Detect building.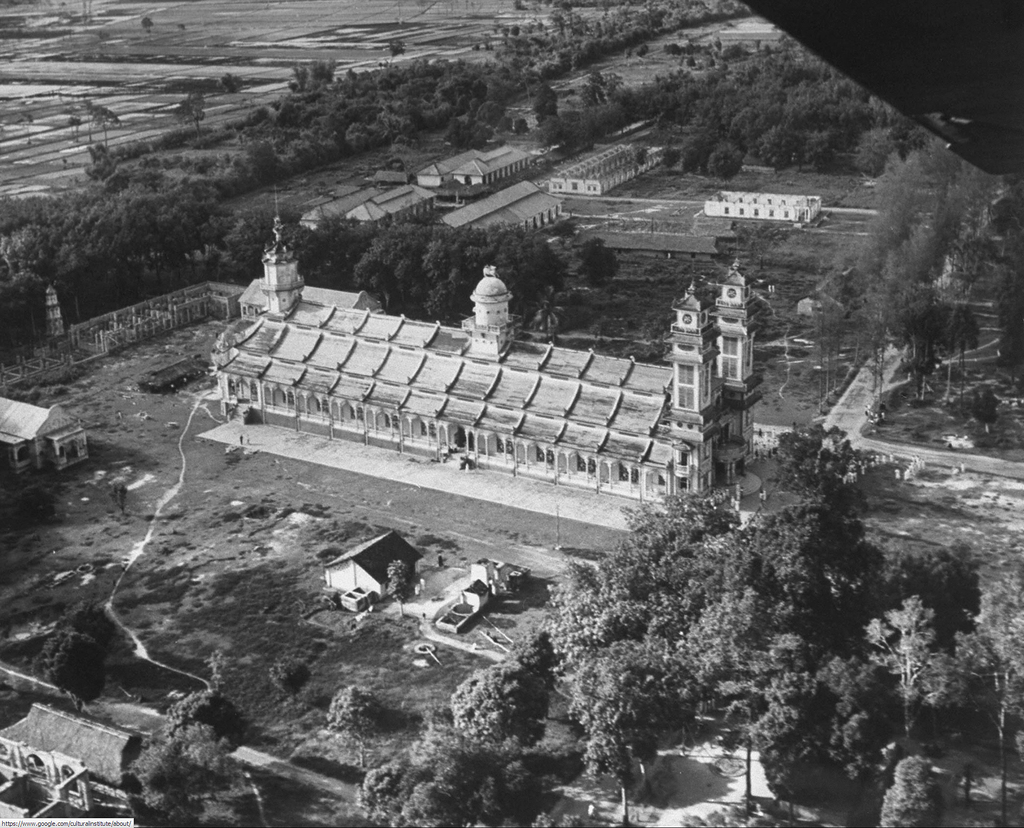
Detected at 212, 209, 757, 517.
